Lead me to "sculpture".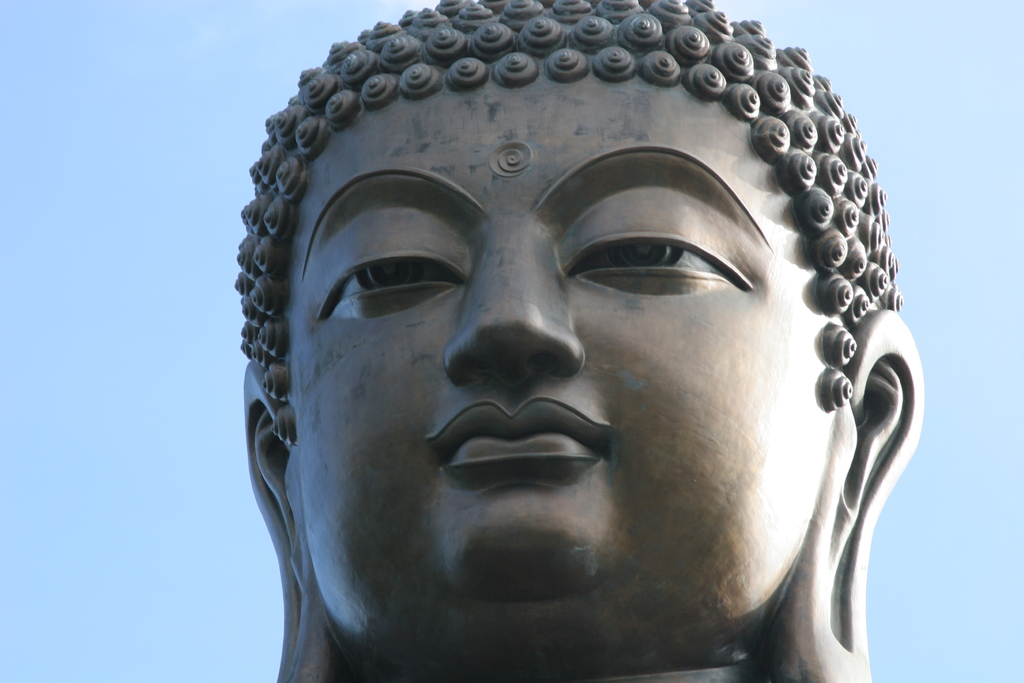
Lead to {"x1": 189, "y1": 17, "x2": 940, "y2": 671}.
